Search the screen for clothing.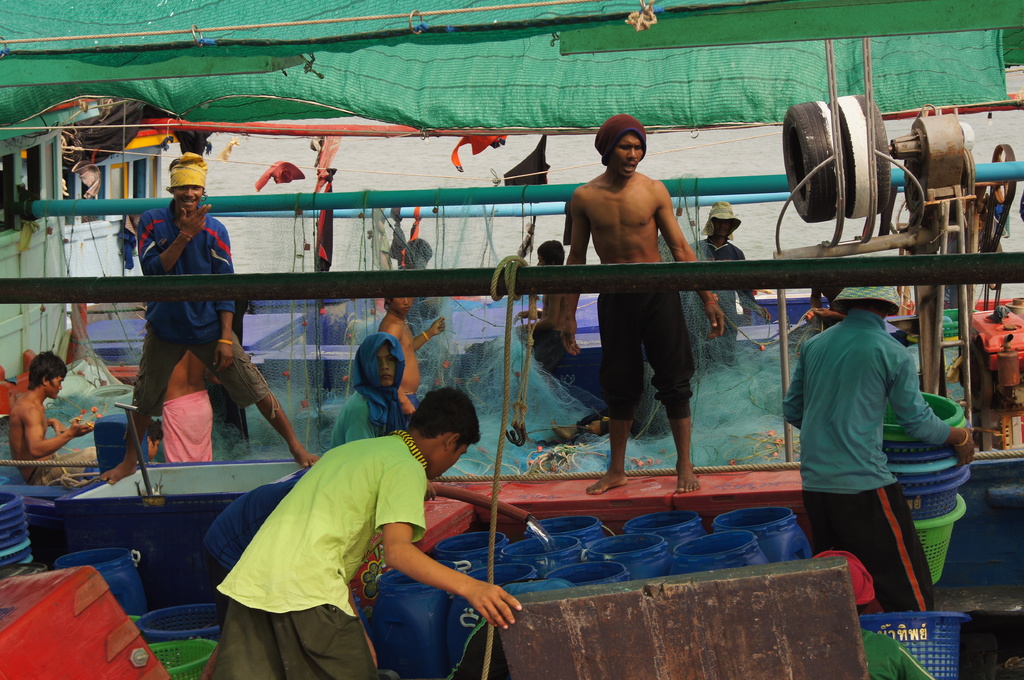
Found at bbox=(799, 279, 970, 583).
